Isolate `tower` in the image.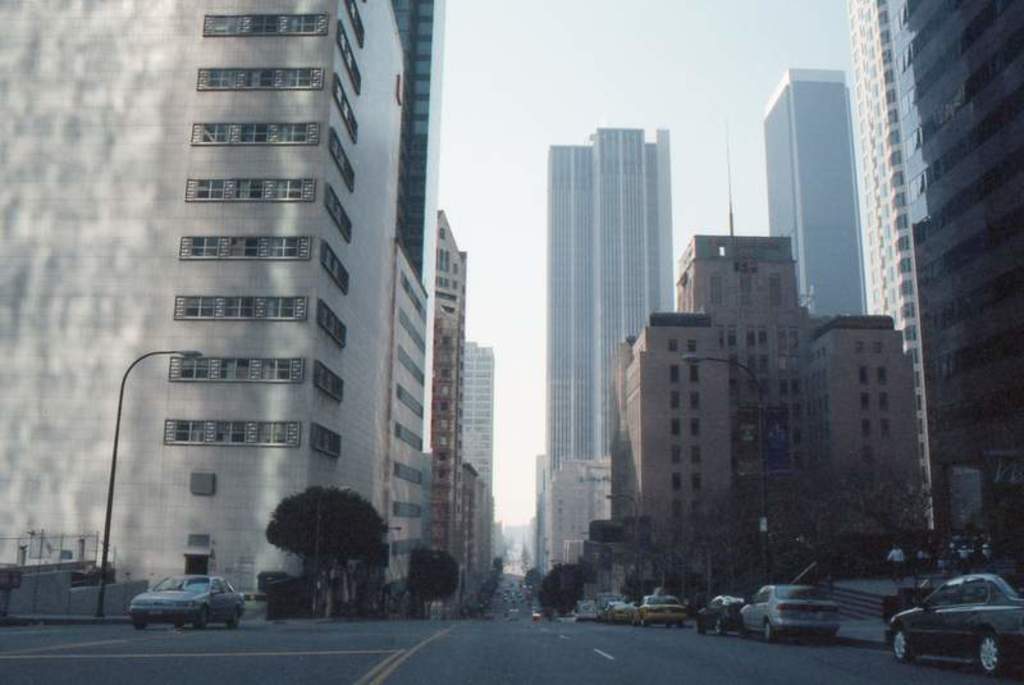
Isolated region: (522, 61, 701, 538).
